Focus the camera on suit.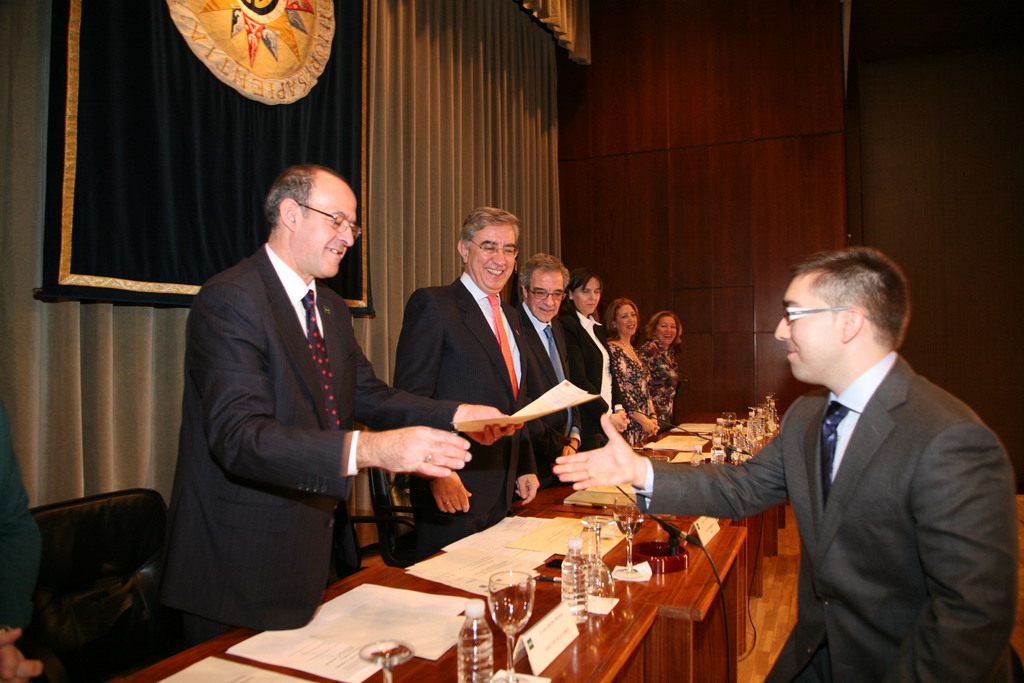
Focus region: detection(388, 272, 538, 555).
